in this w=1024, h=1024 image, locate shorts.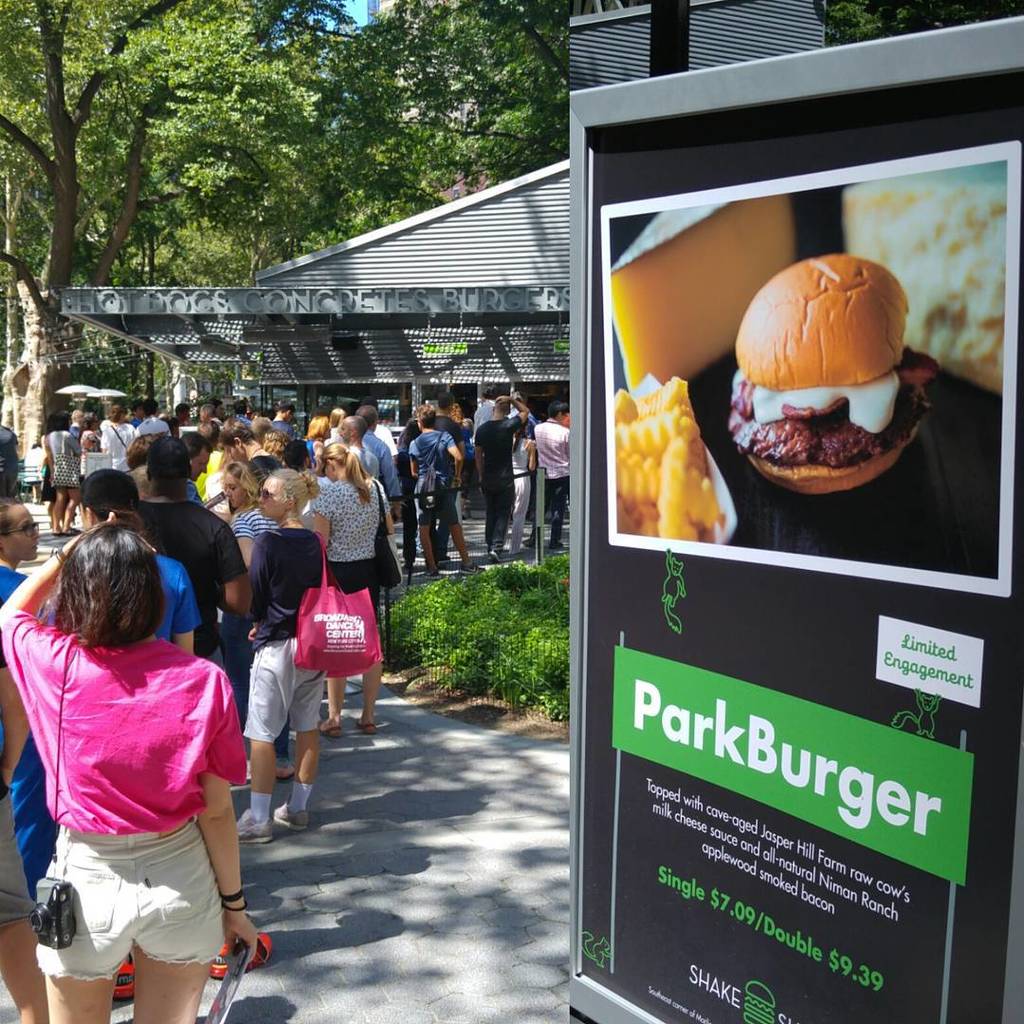
Bounding box: x1=12 y1=789 x2=53 y2=892.
